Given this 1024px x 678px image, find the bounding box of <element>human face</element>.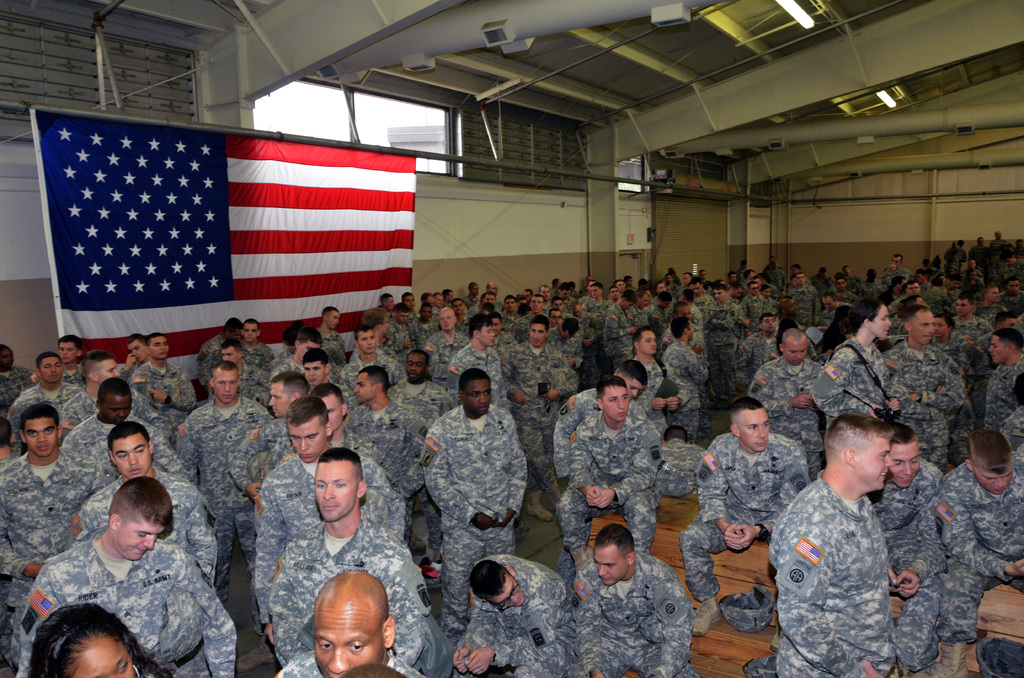
box(625, 300, 634, 310).
